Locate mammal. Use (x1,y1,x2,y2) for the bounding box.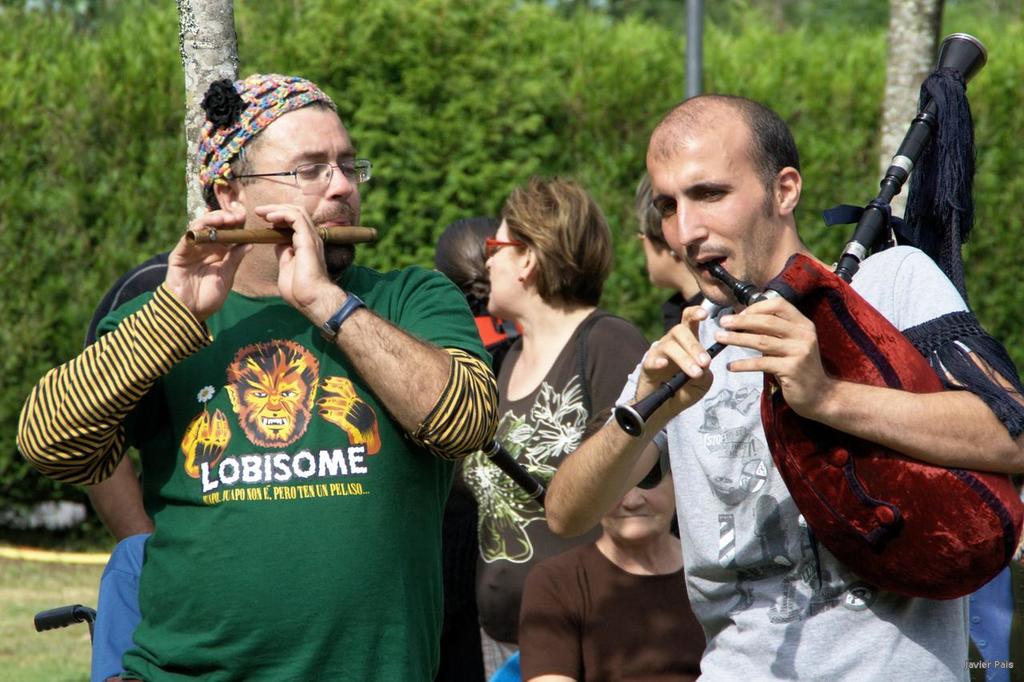
(628,177,709,340).
